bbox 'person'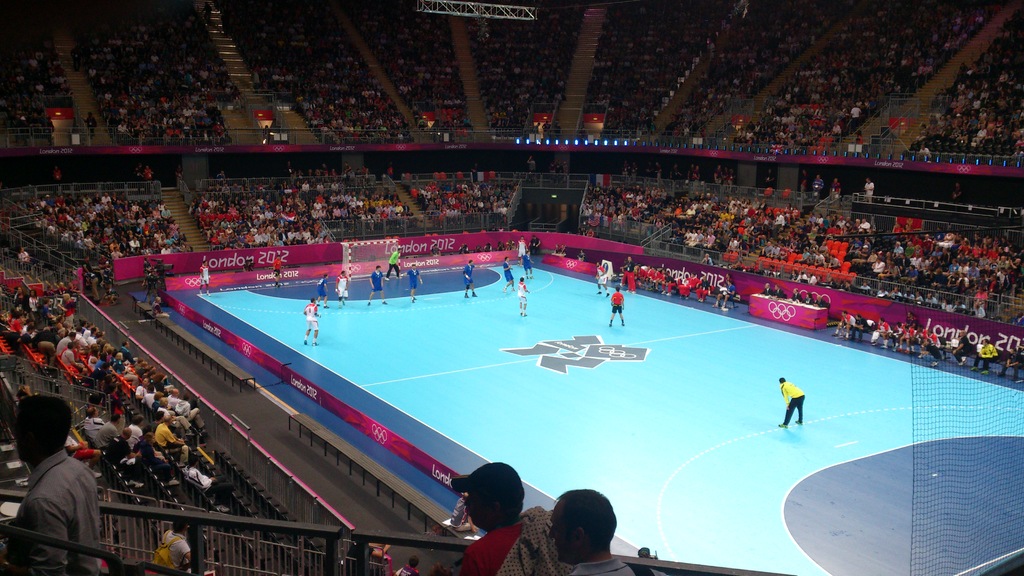
(450, 464, 536, 575)
